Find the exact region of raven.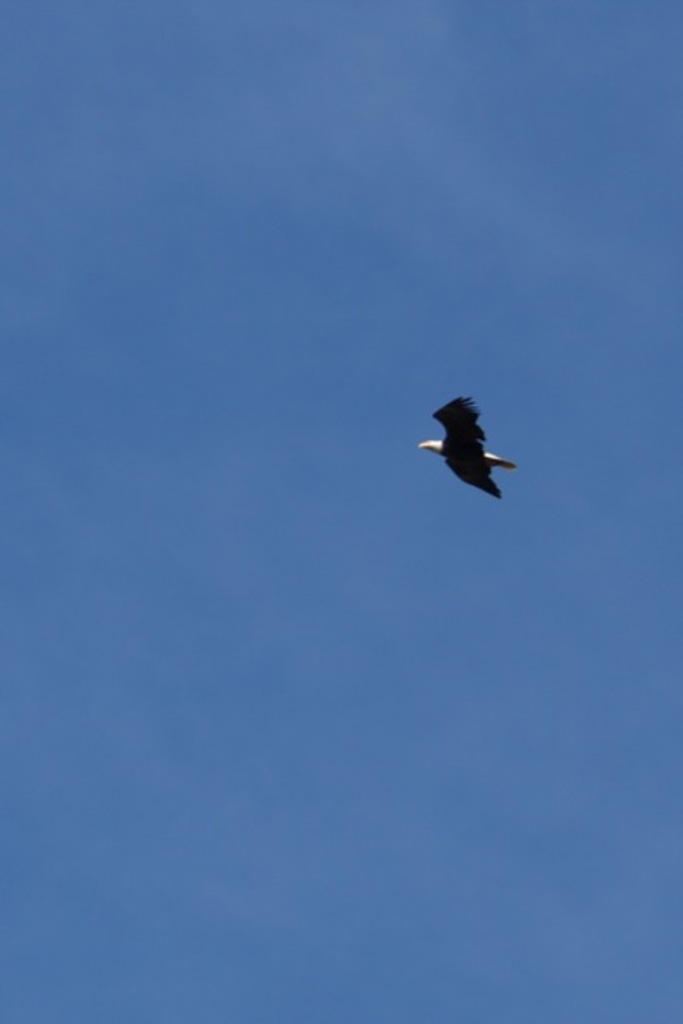
Exact region: (left=412, top=384, right=521, bottom=502).
